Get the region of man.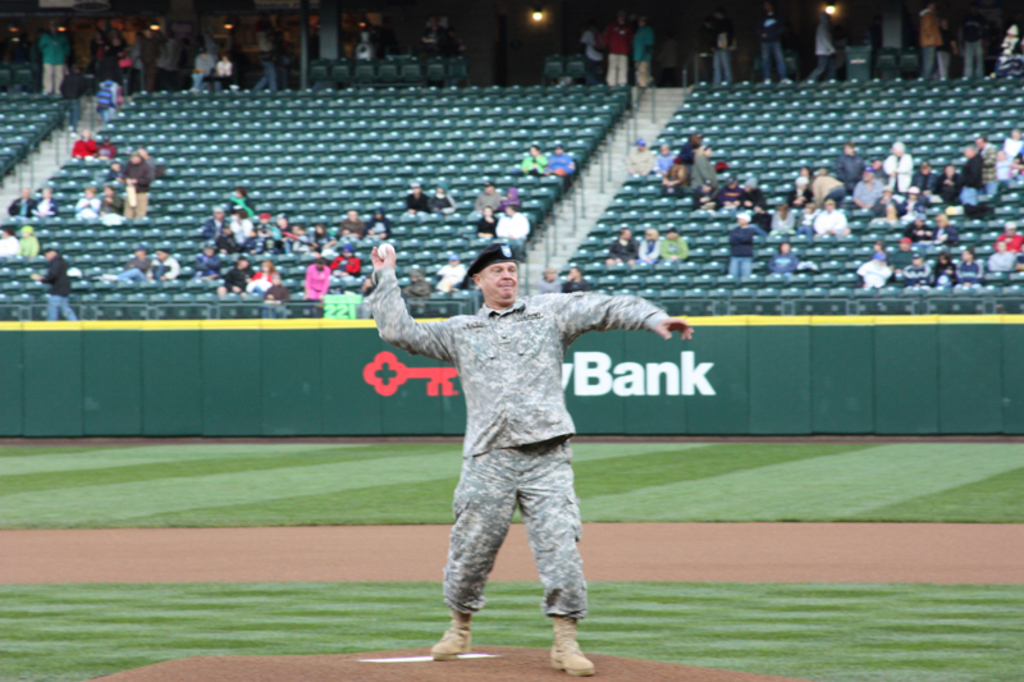
Rect(758, 0, 795, 82).
